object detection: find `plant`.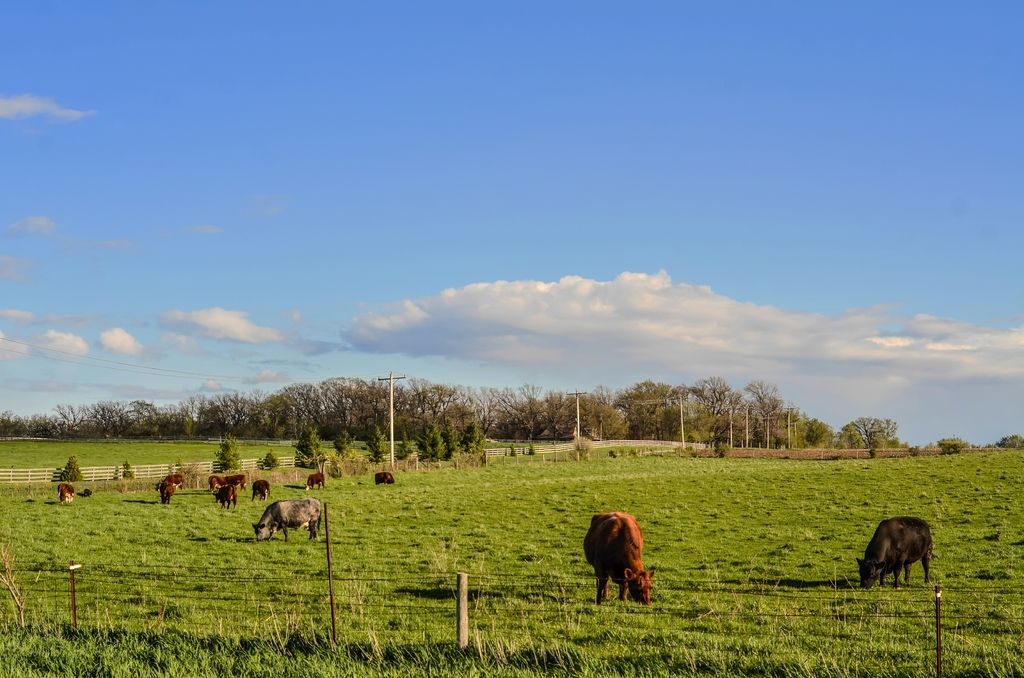
box(576, 436, 597, 450).
